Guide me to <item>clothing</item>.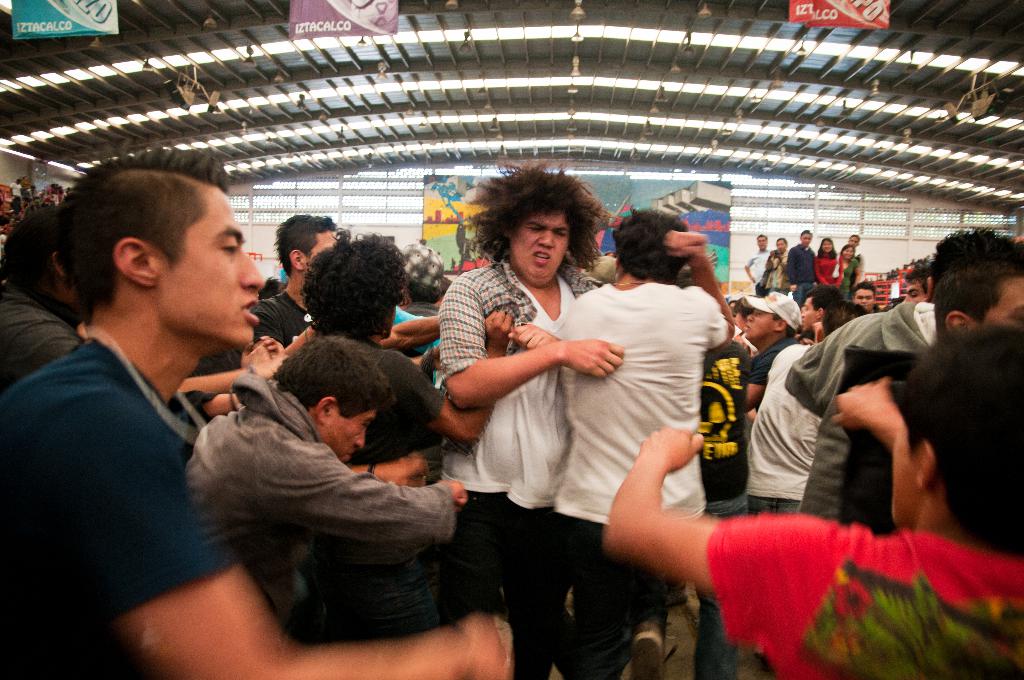
Guidance: rect(795, 285, 810, 296).
